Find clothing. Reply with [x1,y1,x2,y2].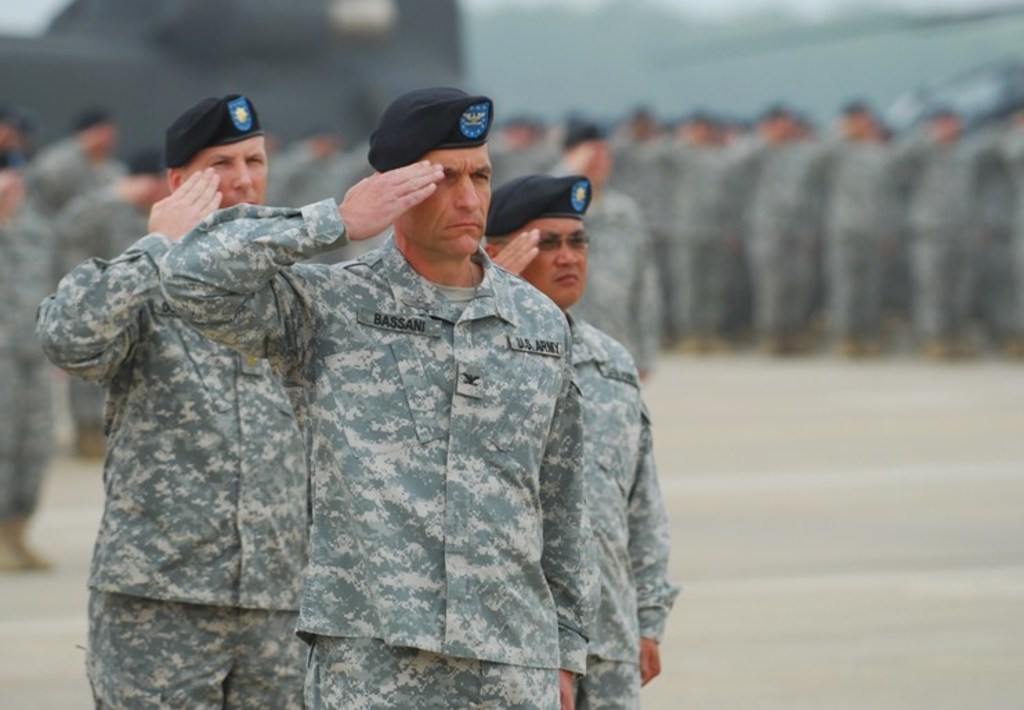
[159,195,591,669].
